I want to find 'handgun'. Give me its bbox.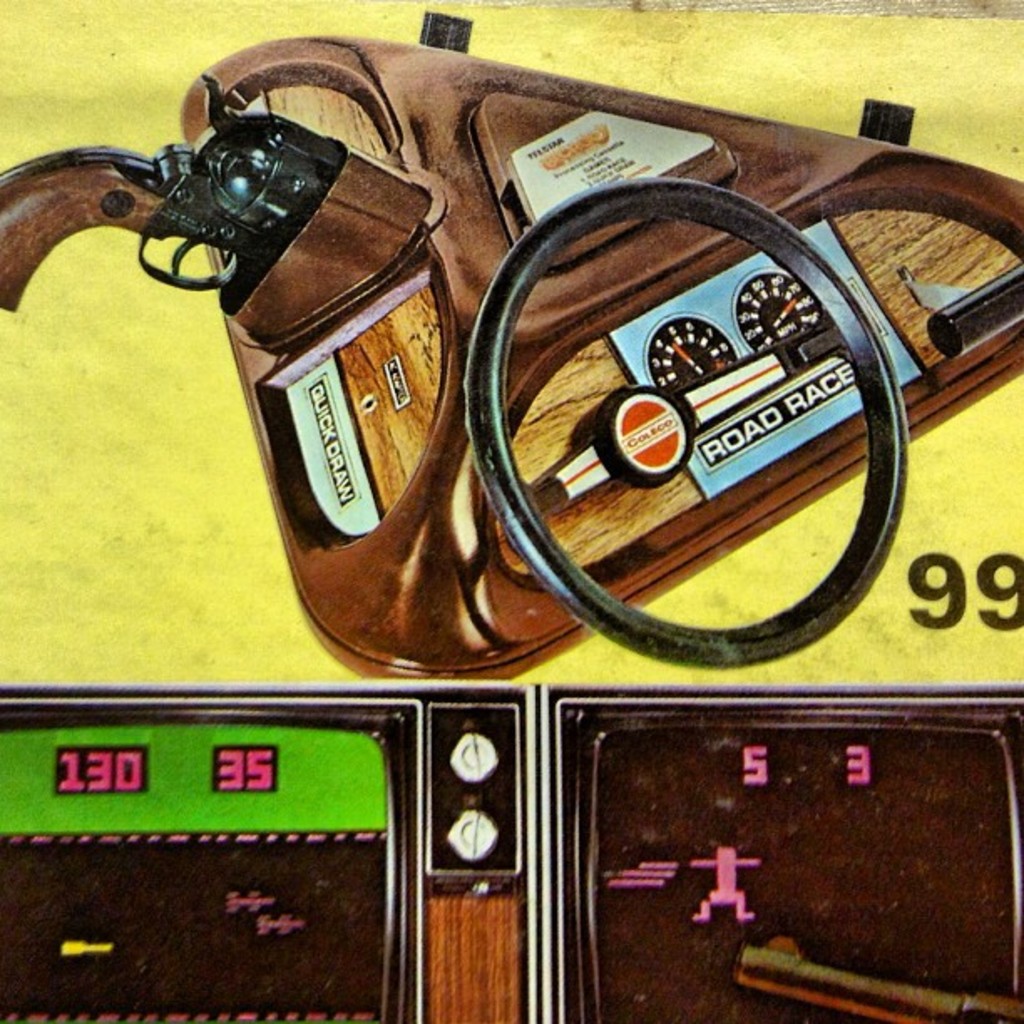
(0,75,346,318).
